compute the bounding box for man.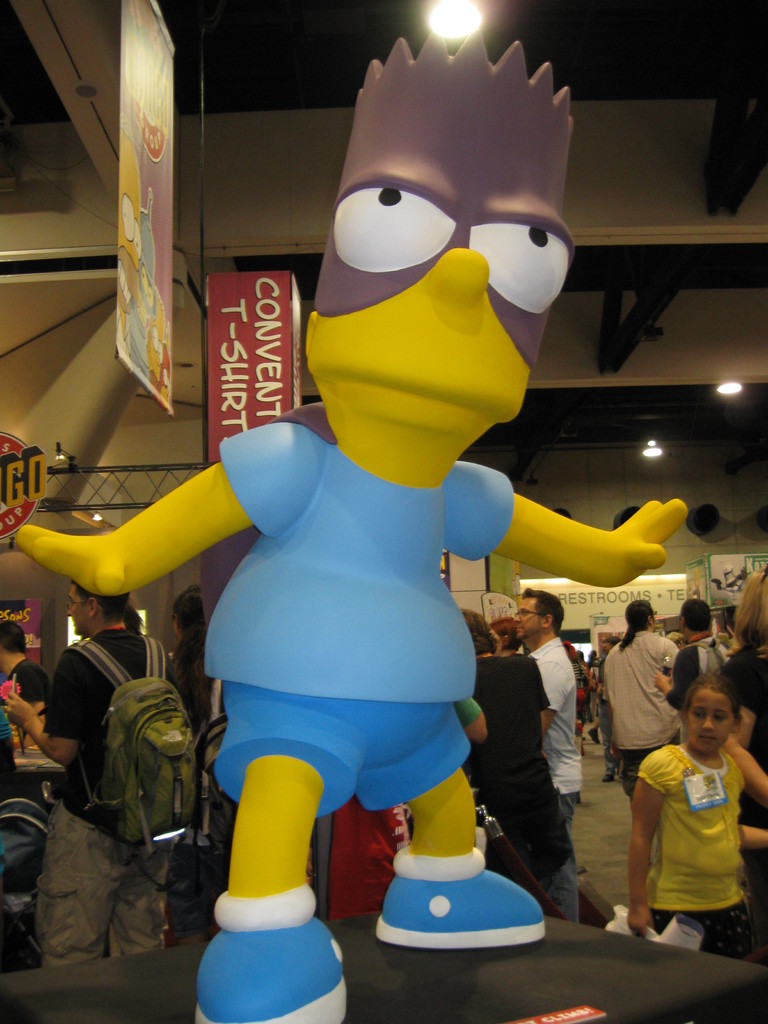
{"x1": 1, "y1": 580, "x2": 174, "y2": 967}.
